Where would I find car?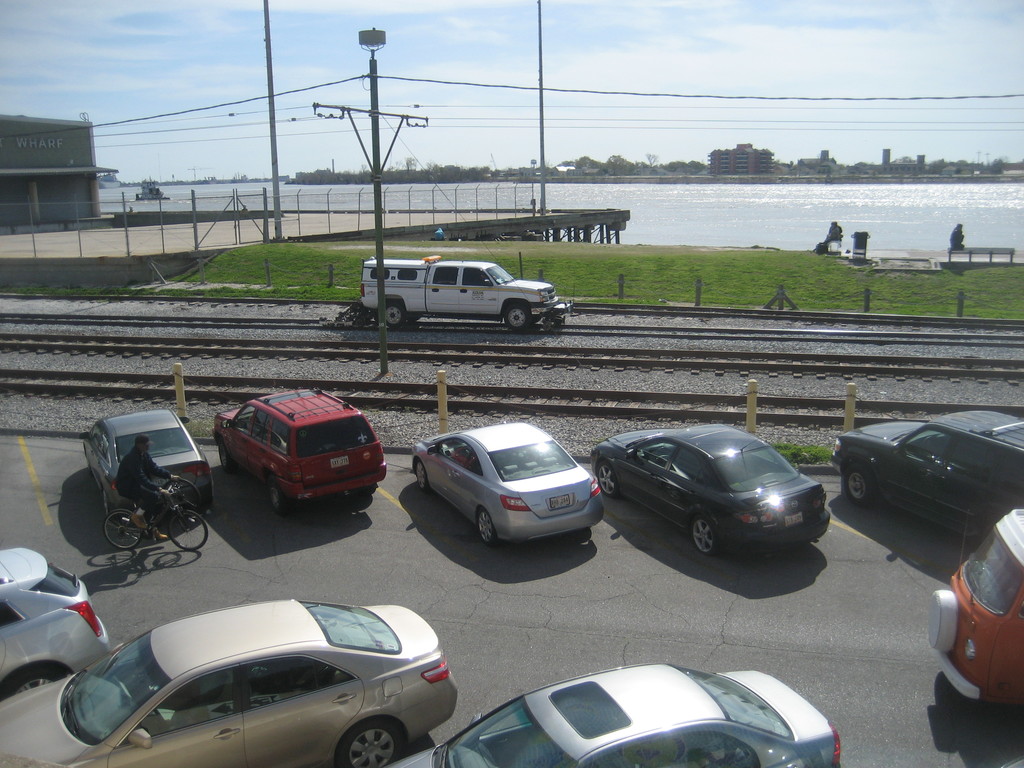
At x1=388 y1=659 x2=840 y2=767.
